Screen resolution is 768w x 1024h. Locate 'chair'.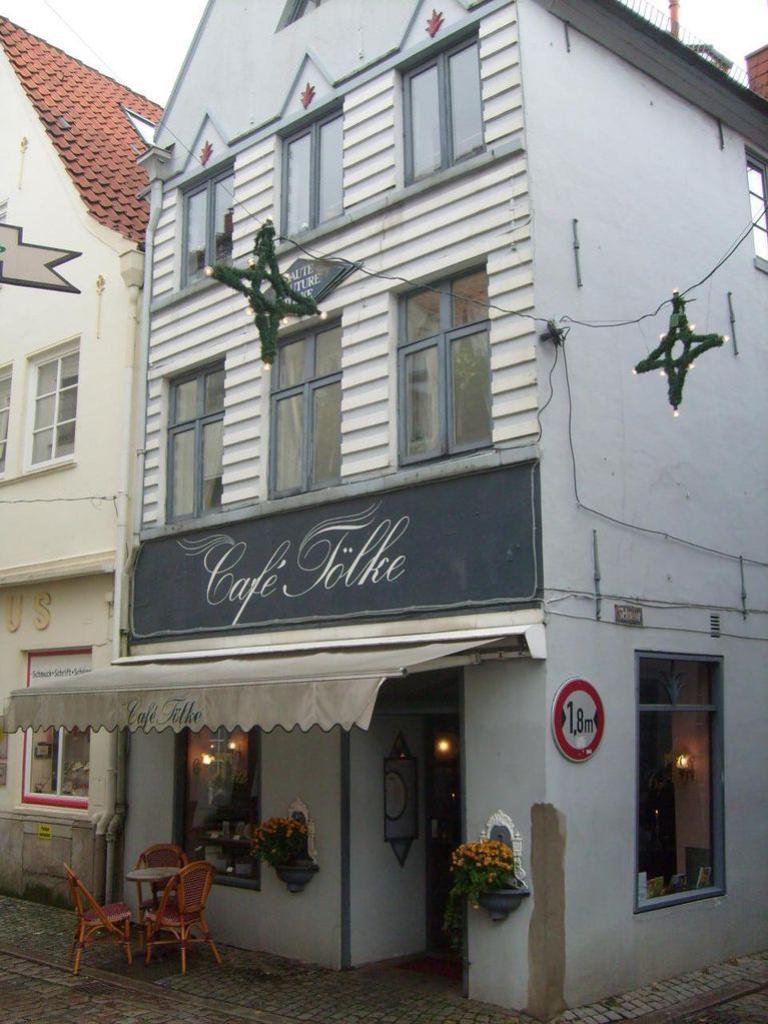
{"x1": 140, "y1": 861, "x2": 223, "y2": 974}.
